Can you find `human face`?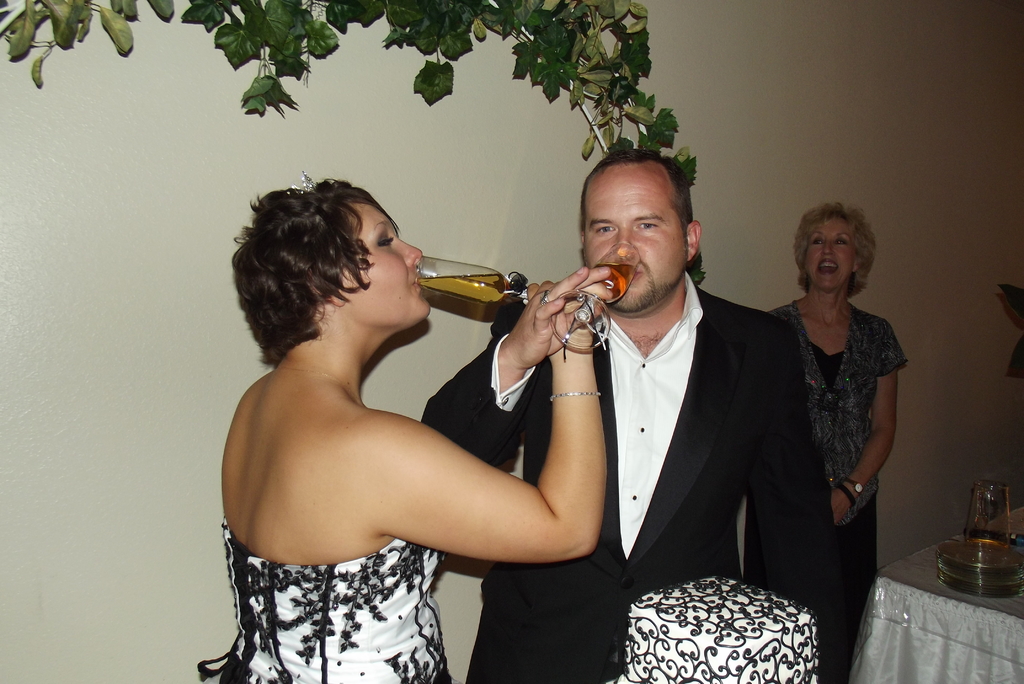
Yes, bounding box: [804,212,859,297].
